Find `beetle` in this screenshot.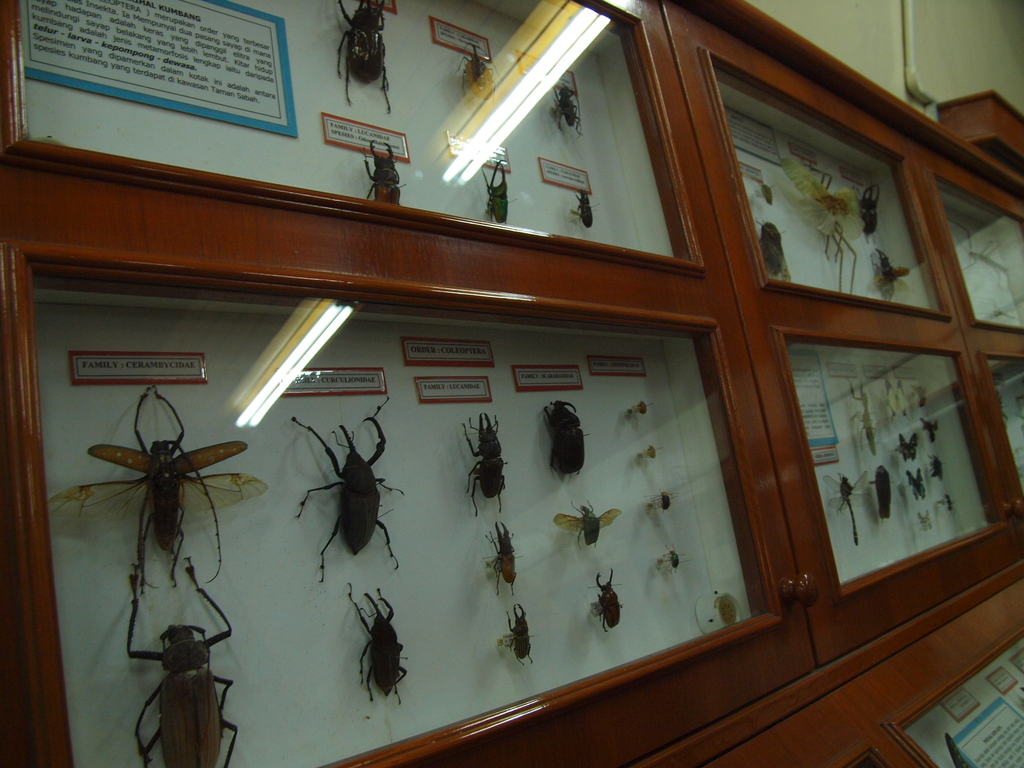
The bounding box for `beetle` is {"x1": 587, "y1": 566, "x2": 619, "y2": 628}.
